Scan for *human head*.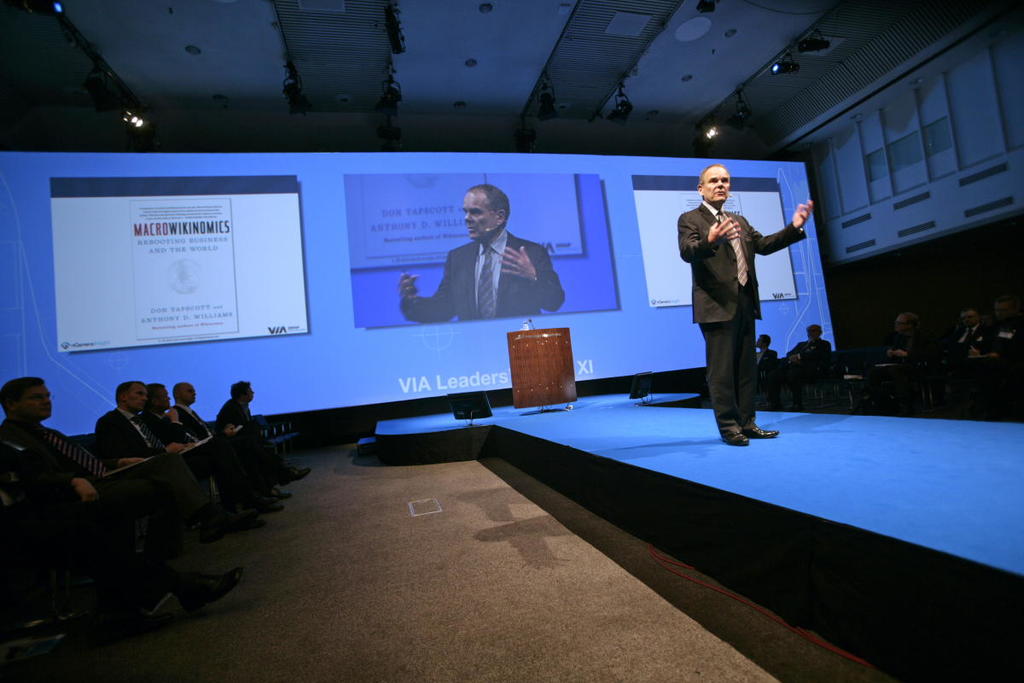
Scan result: (x1=958, y1=307, x2=981, y2=325).
